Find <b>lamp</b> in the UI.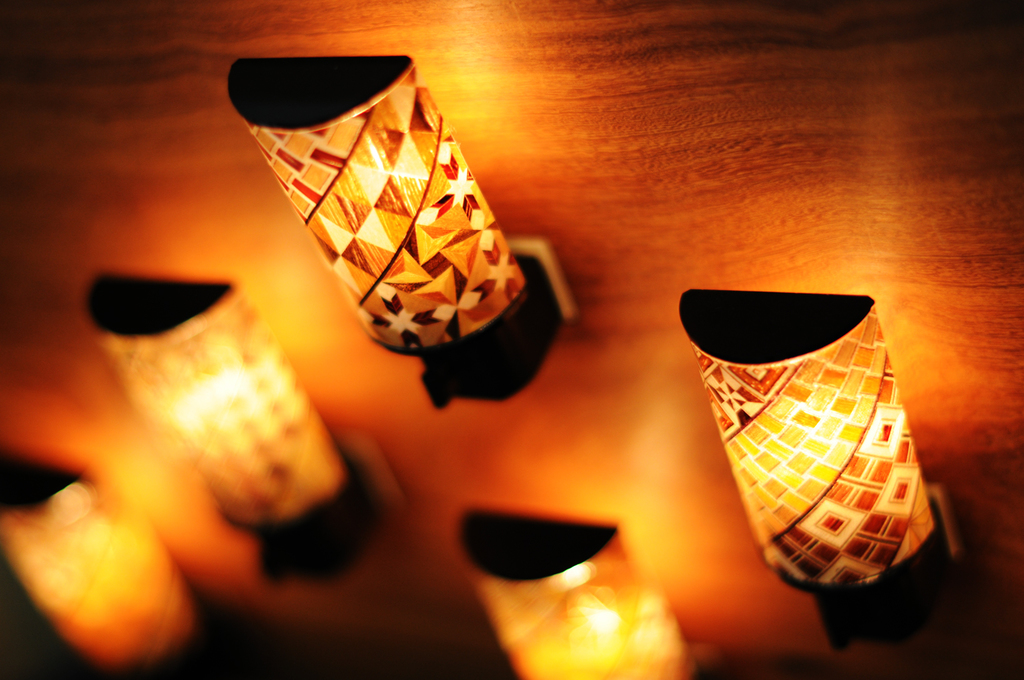
UI element at 455:508:713:679.
